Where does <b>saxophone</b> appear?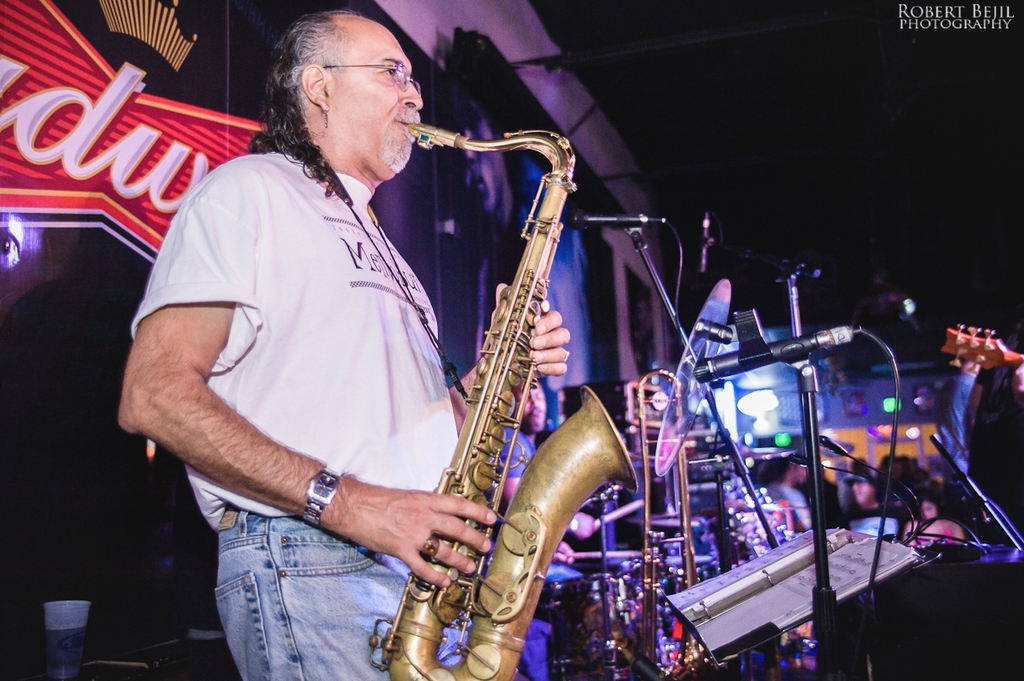
Appears at (x1=369, y1=125, x2=639, y2=680).
